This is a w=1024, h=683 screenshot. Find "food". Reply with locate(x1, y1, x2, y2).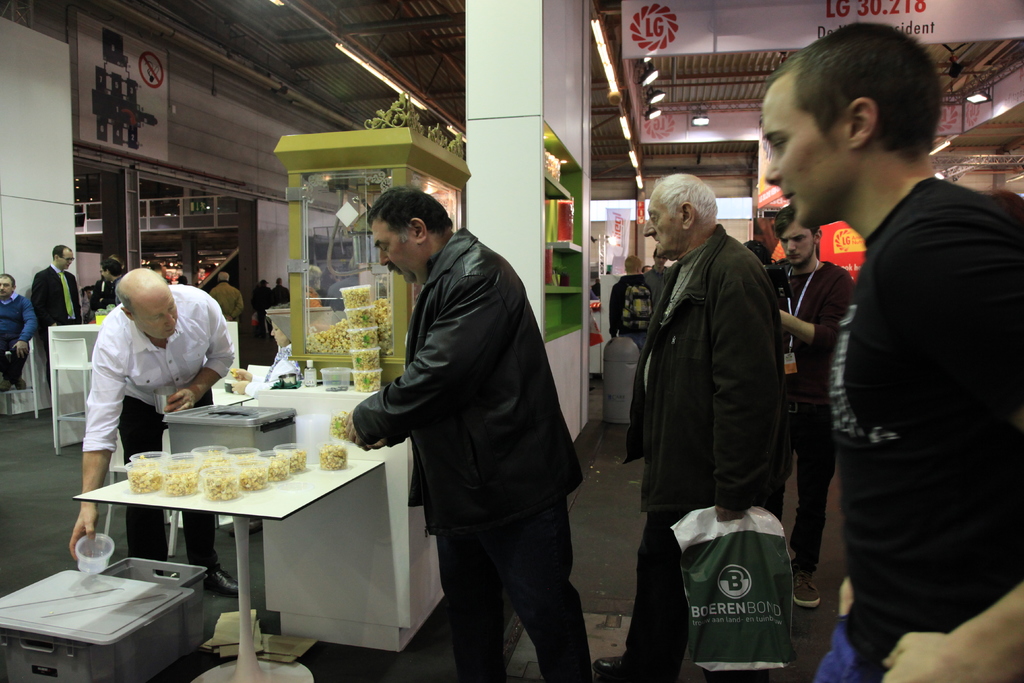
locate(330, 411, 348, 436).
